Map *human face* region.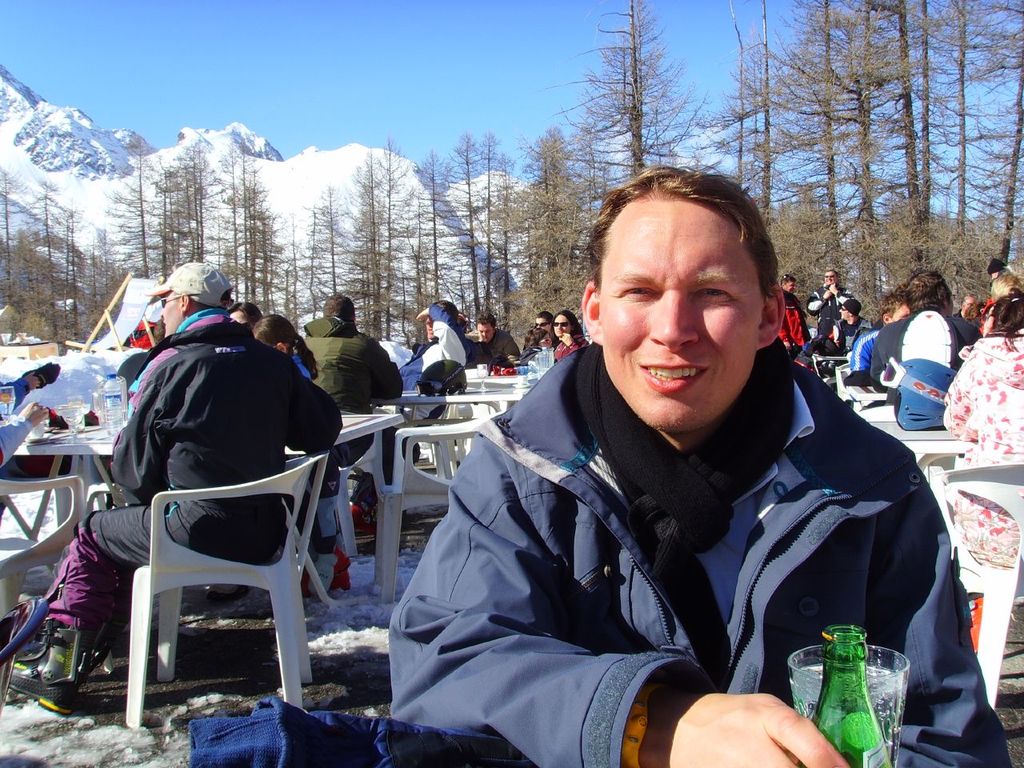
Mapped to [left=552, top=314, right=570, bottom=338].
